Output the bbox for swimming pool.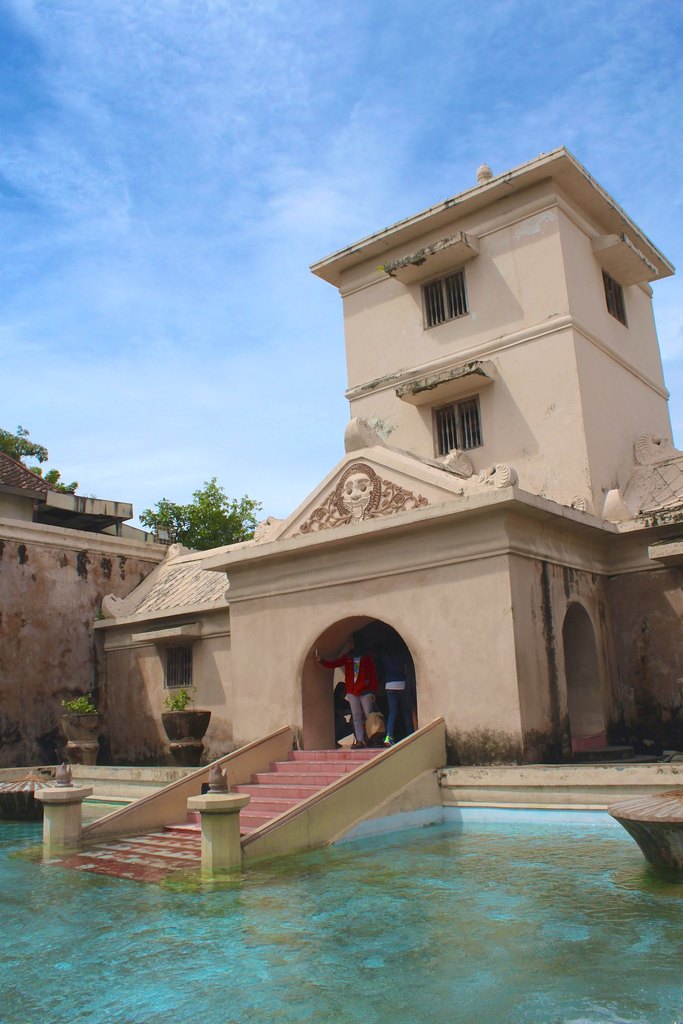
bbox=[38, 769, 670, 969].
